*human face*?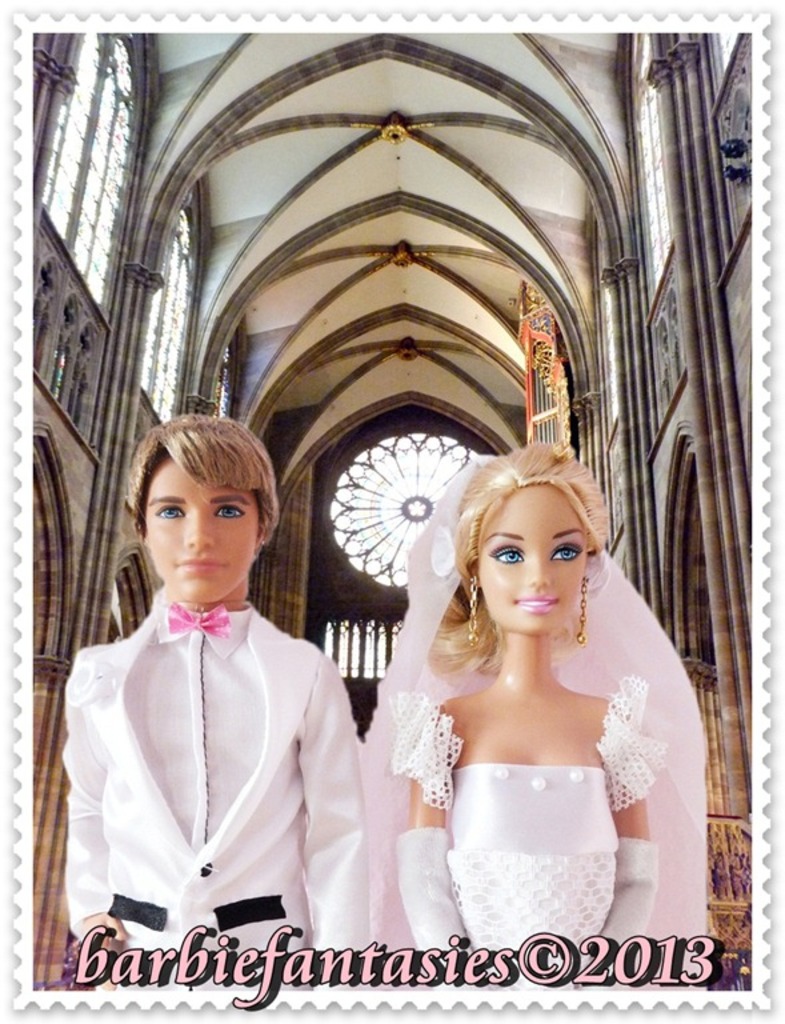
[left=476, top=480, right=596, bottom=637]
